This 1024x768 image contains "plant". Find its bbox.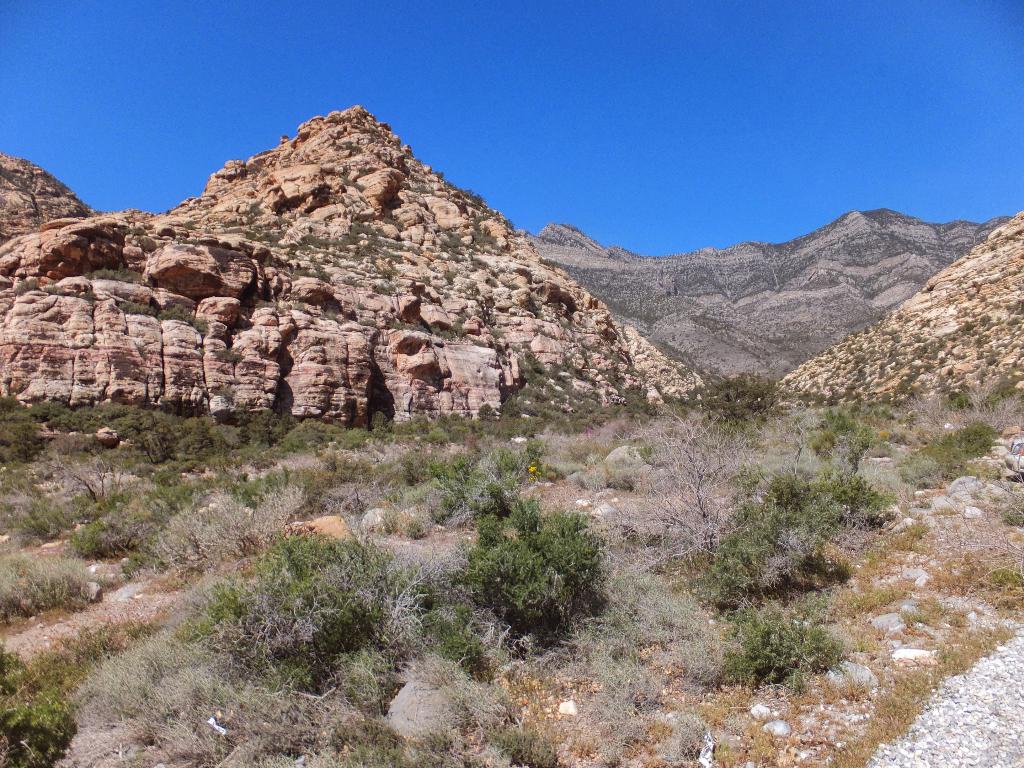
locate(91, 264, 143, 282).
